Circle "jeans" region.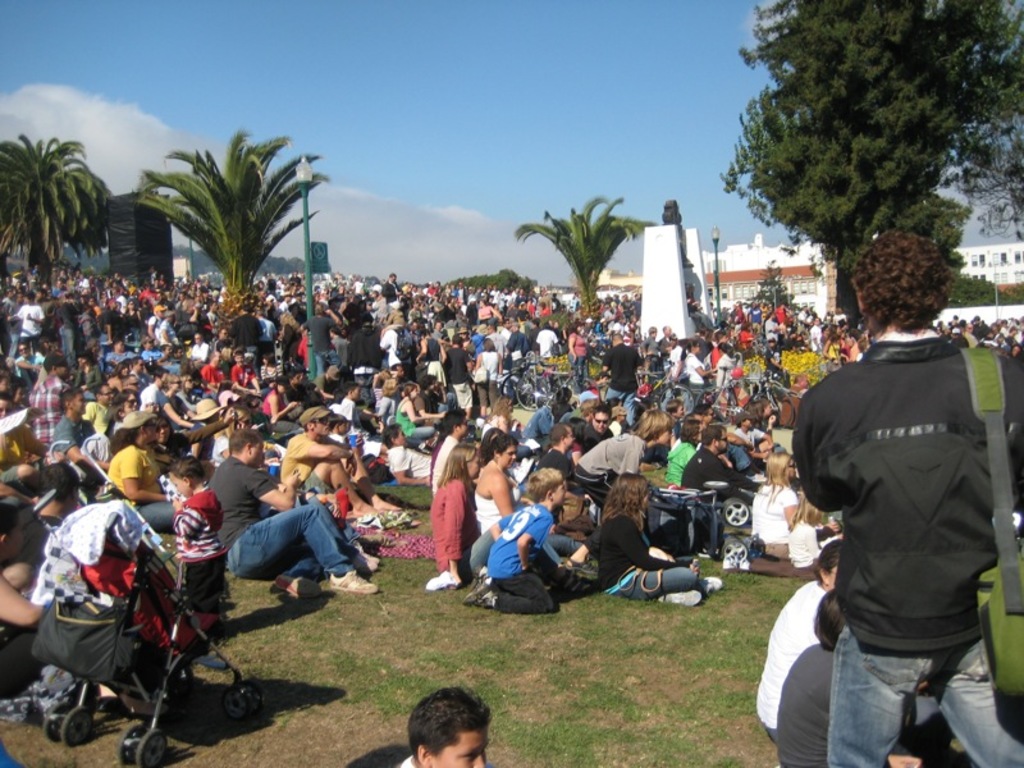
Region: BBox(778, 622, 1000, 759).
